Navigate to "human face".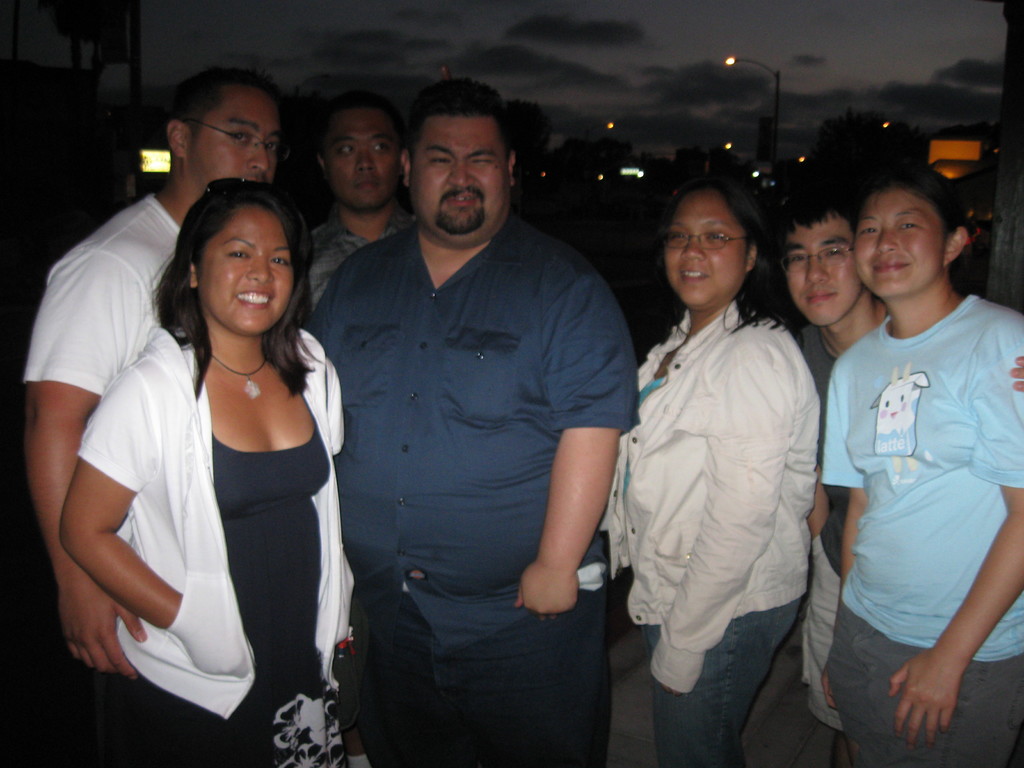
Navigation target: [666,195,749,312].
